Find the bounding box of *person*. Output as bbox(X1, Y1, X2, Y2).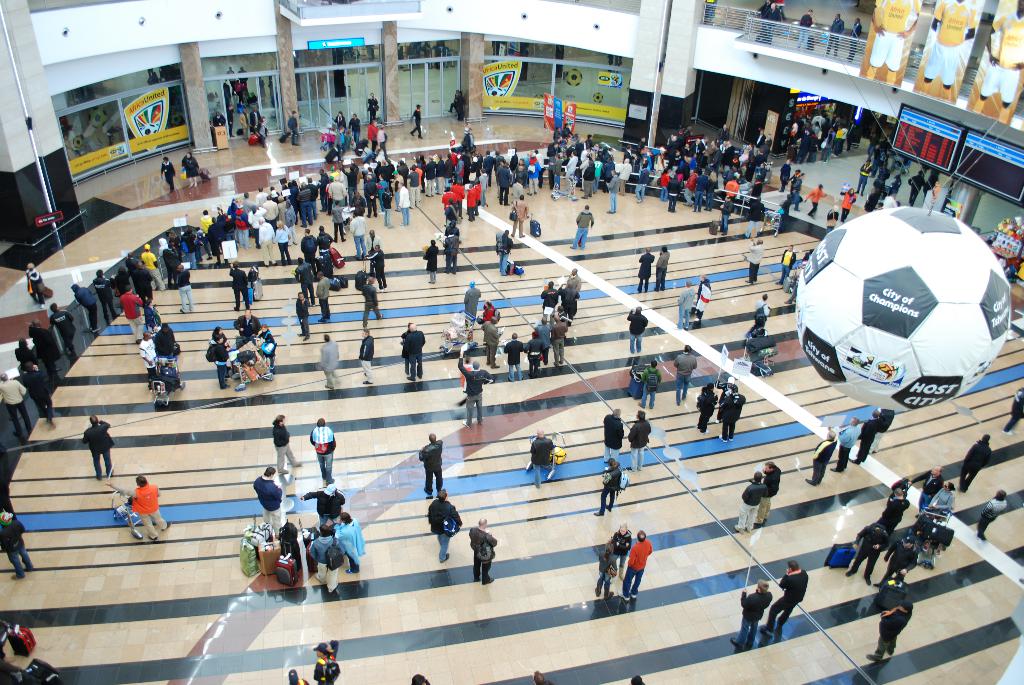
bbox(226, 66, 237, 86).
